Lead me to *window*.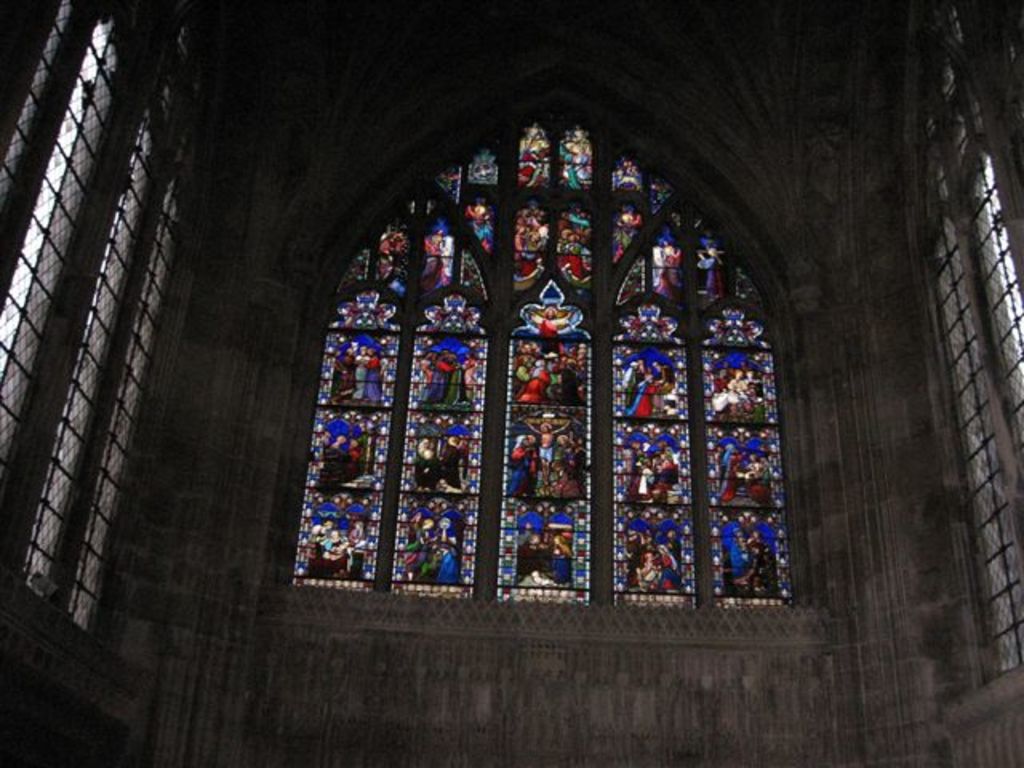
Lead to box=[0, 0, 202, 640].
